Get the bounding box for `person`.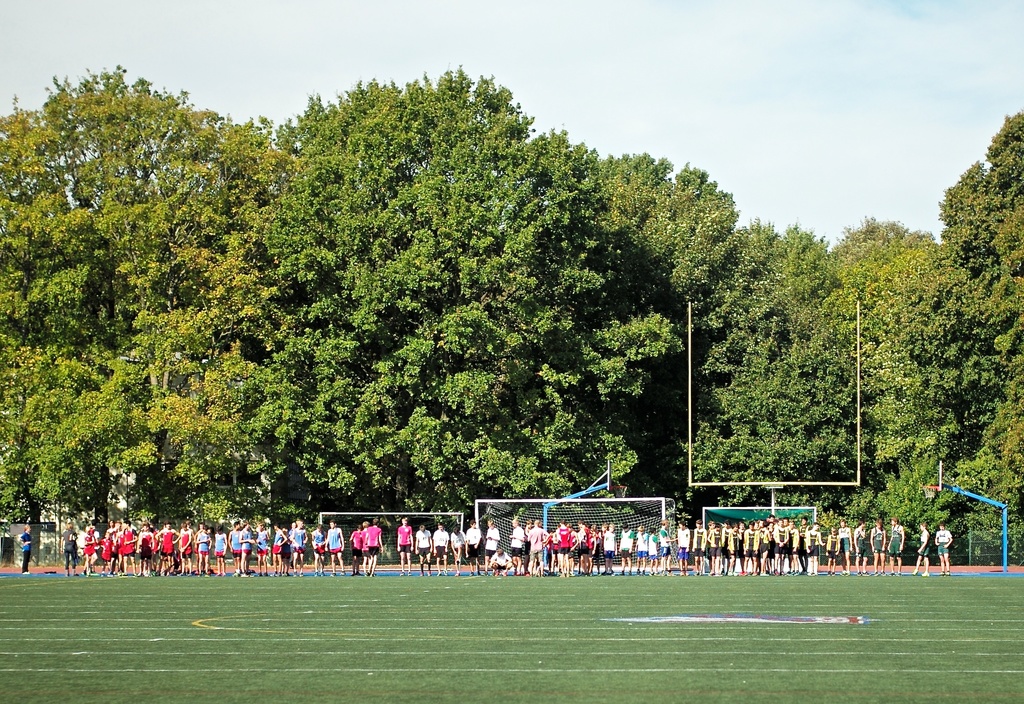
{"left": 60, "top": 523, "right": 77, "bottom": 573}.
